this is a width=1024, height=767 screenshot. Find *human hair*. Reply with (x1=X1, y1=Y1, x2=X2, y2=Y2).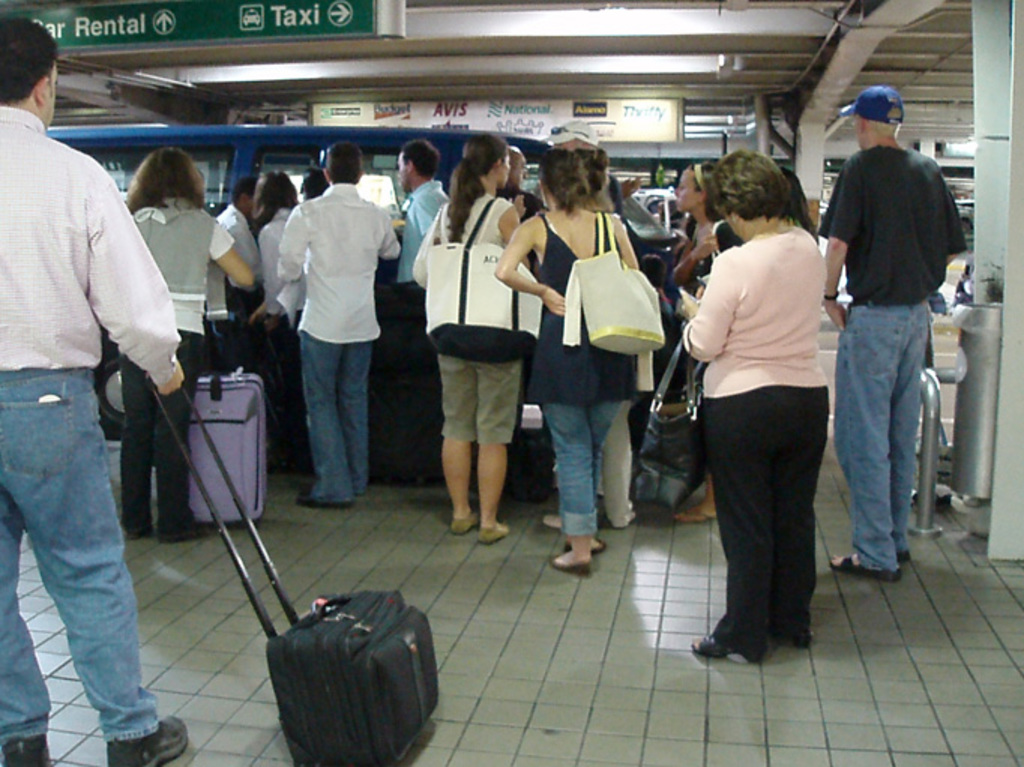
(x1=114, y1=146, x2=206, y2=210).
